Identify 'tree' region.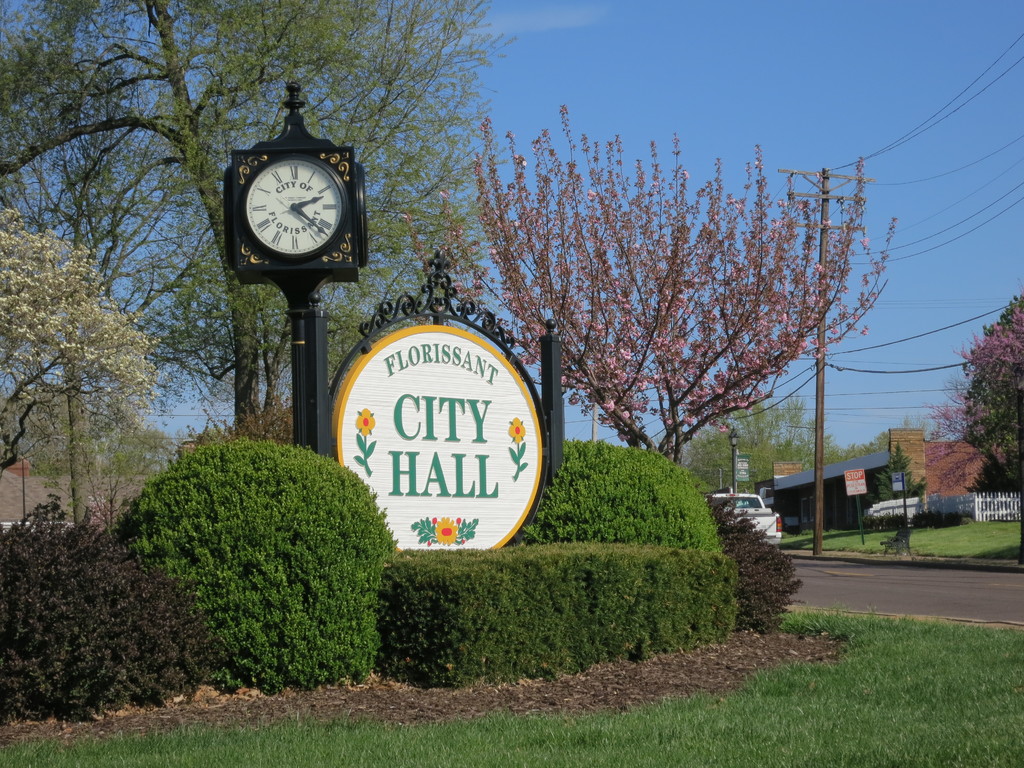
Region: <region>134, 443, 403, 706</region>.
